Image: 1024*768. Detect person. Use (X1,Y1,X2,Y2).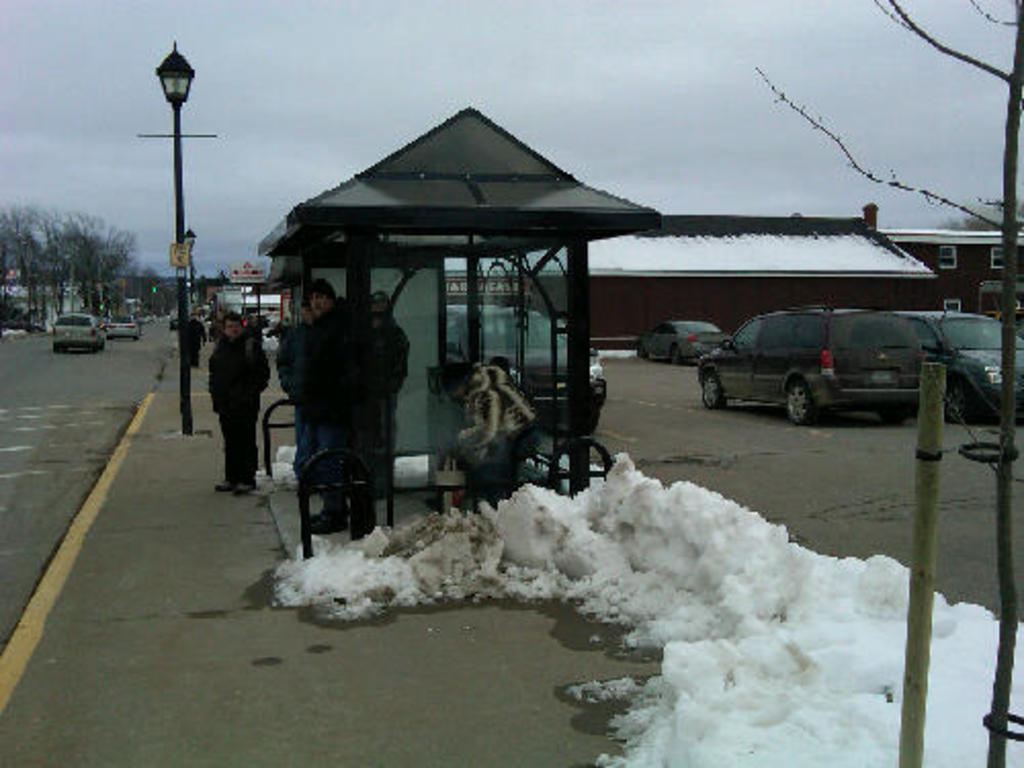
(350,295,412,543).
